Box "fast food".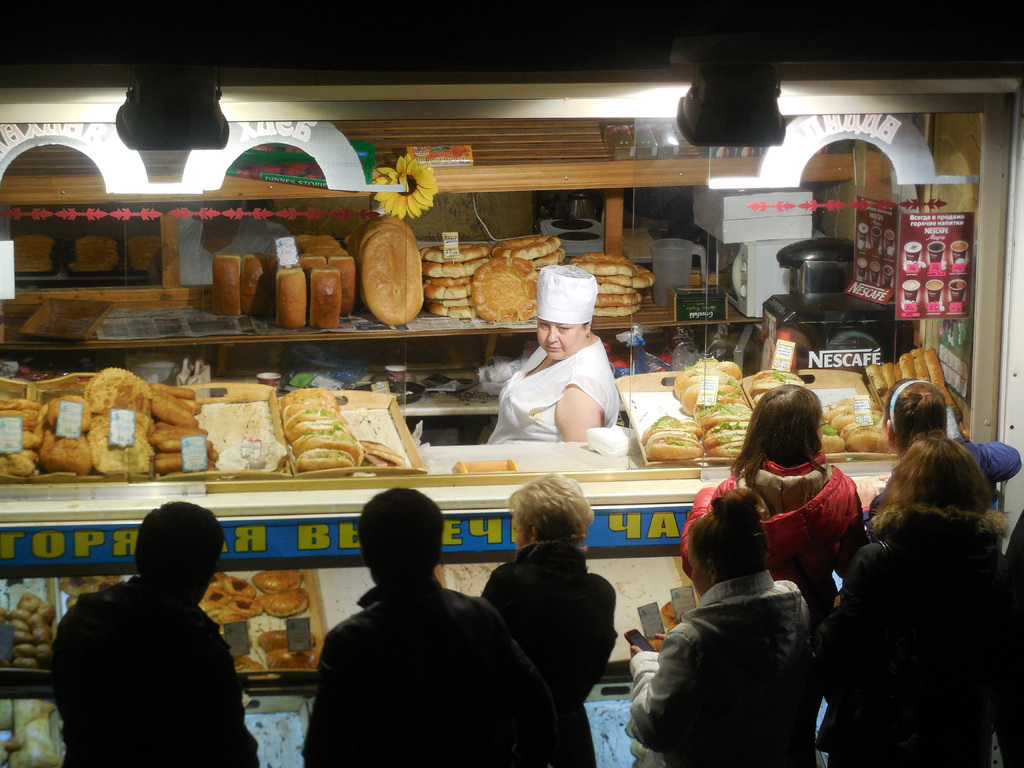
x1=236, y1=655, x2=265, y2=673.
